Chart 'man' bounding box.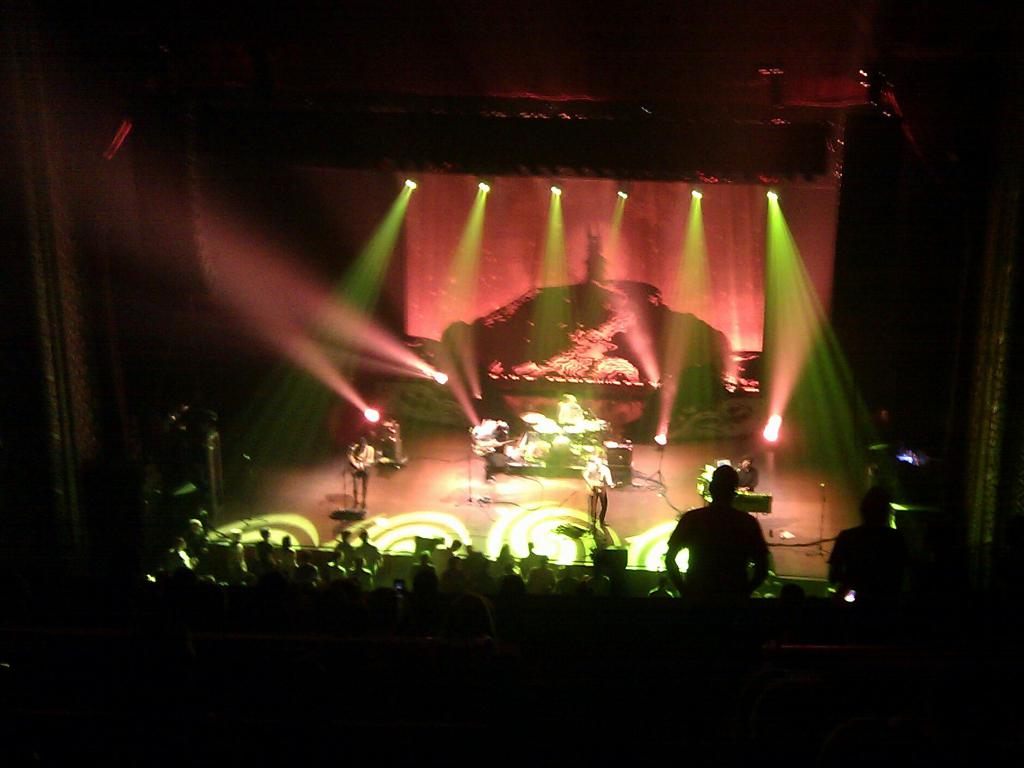
Charted: left=580, top=450, right=616, bottom=529.
